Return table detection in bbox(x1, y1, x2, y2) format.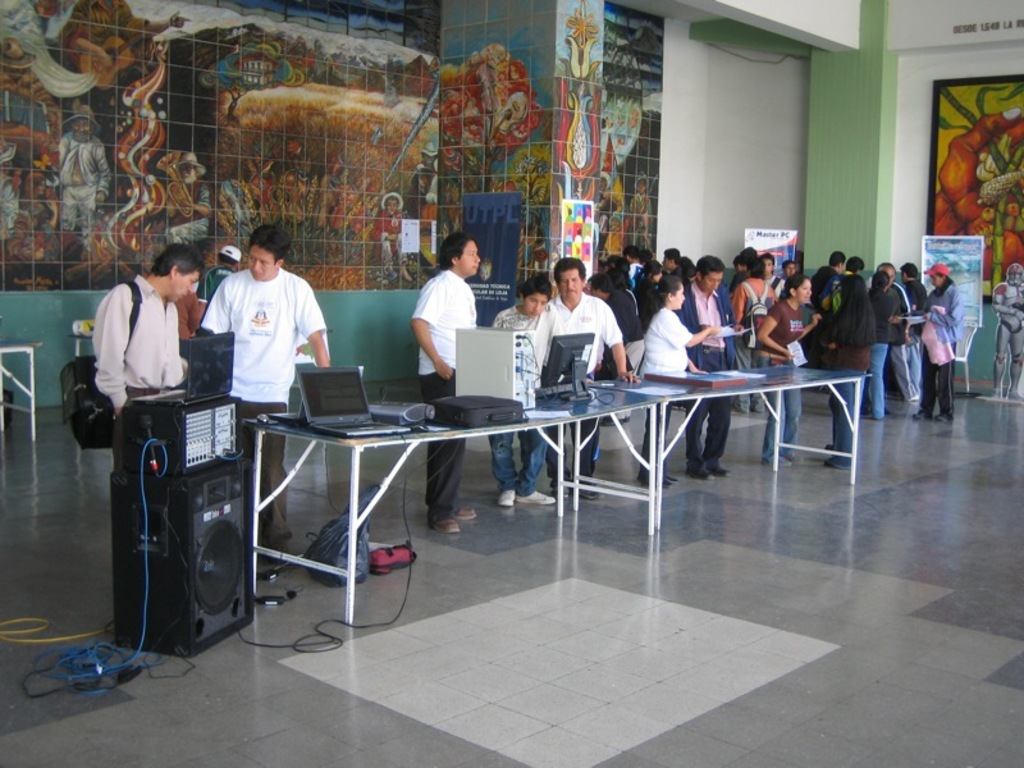
bbox(229, 369, 548, 627).
